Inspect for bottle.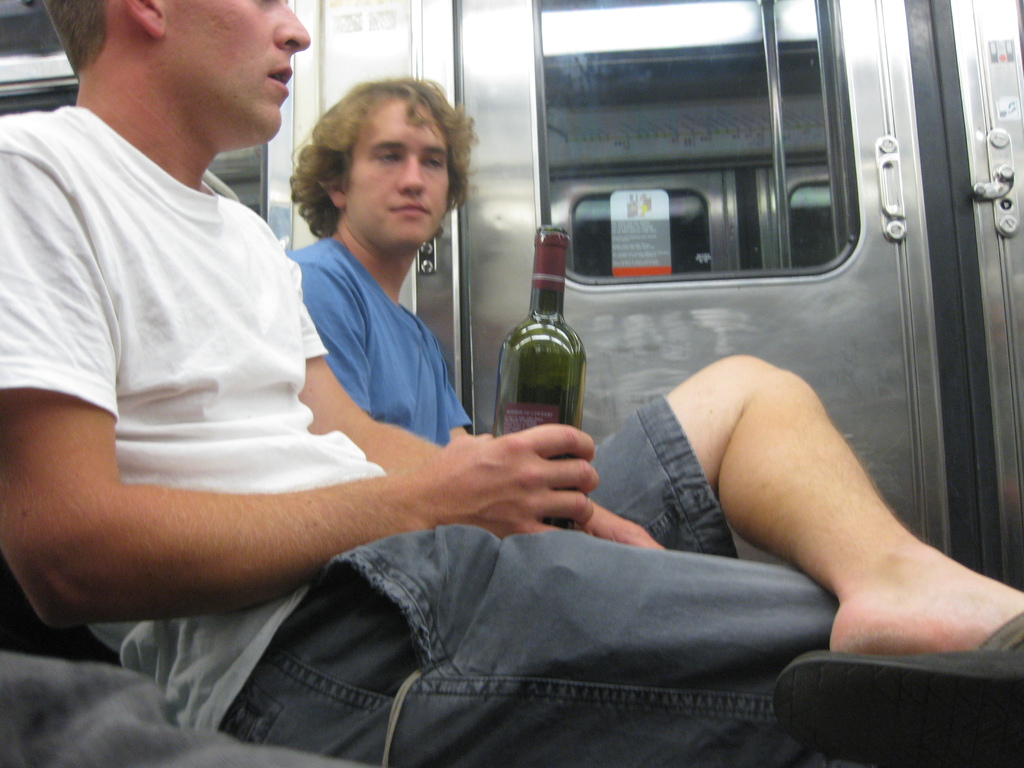
Inspection: bbox=[490, 221, 595, 509].
